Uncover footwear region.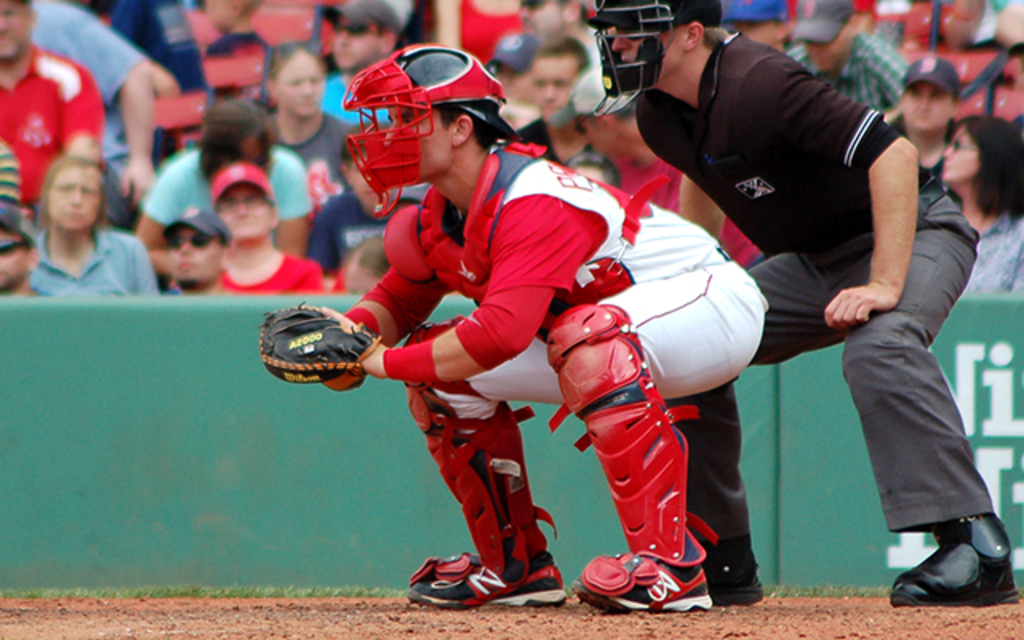
Uncovered: {"x1": 694, "y1": 528, "x2": 765, "y2": 600}.
